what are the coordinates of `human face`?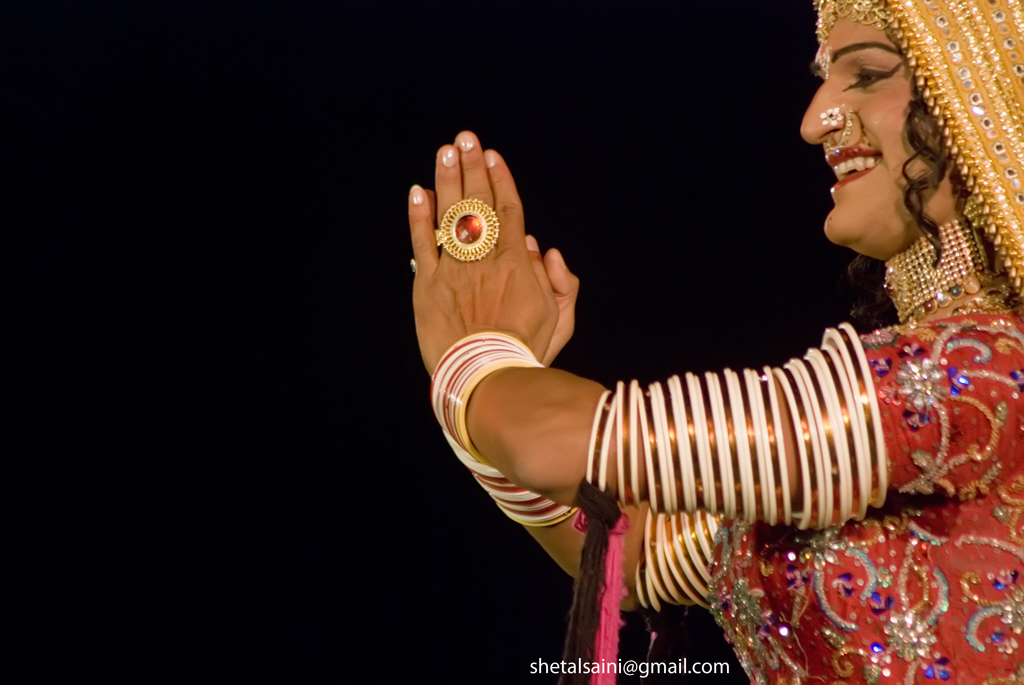
791, 8, 944, 246.
